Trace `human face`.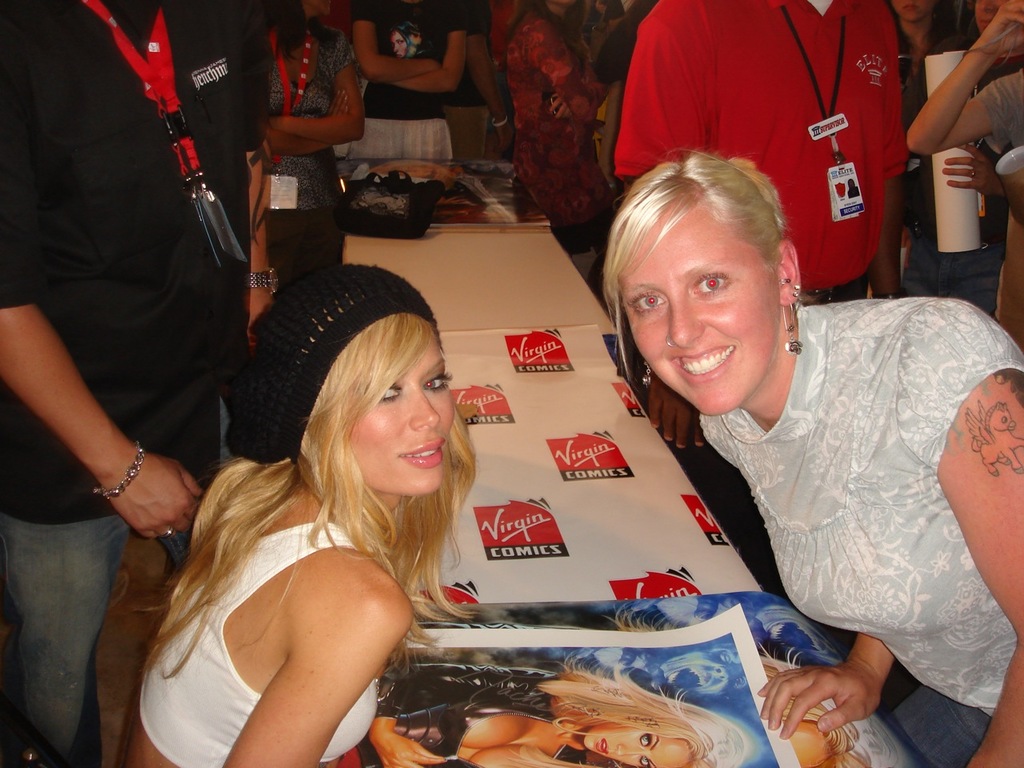
Traced to <bbox>892, 0, 938, 22</bbox>.
